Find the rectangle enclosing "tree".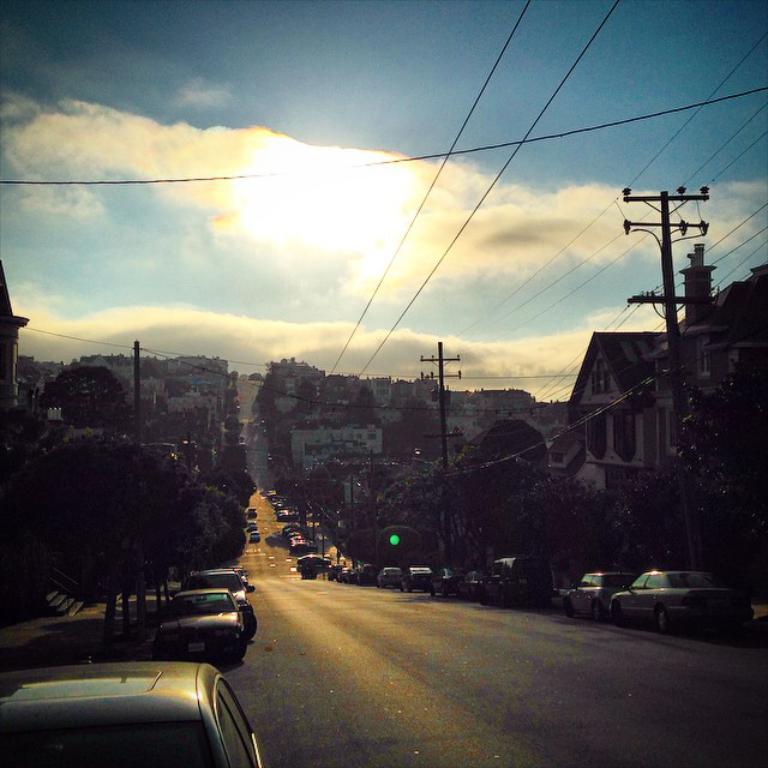
<bbox>257, 372, 276, 415</bbox>.
